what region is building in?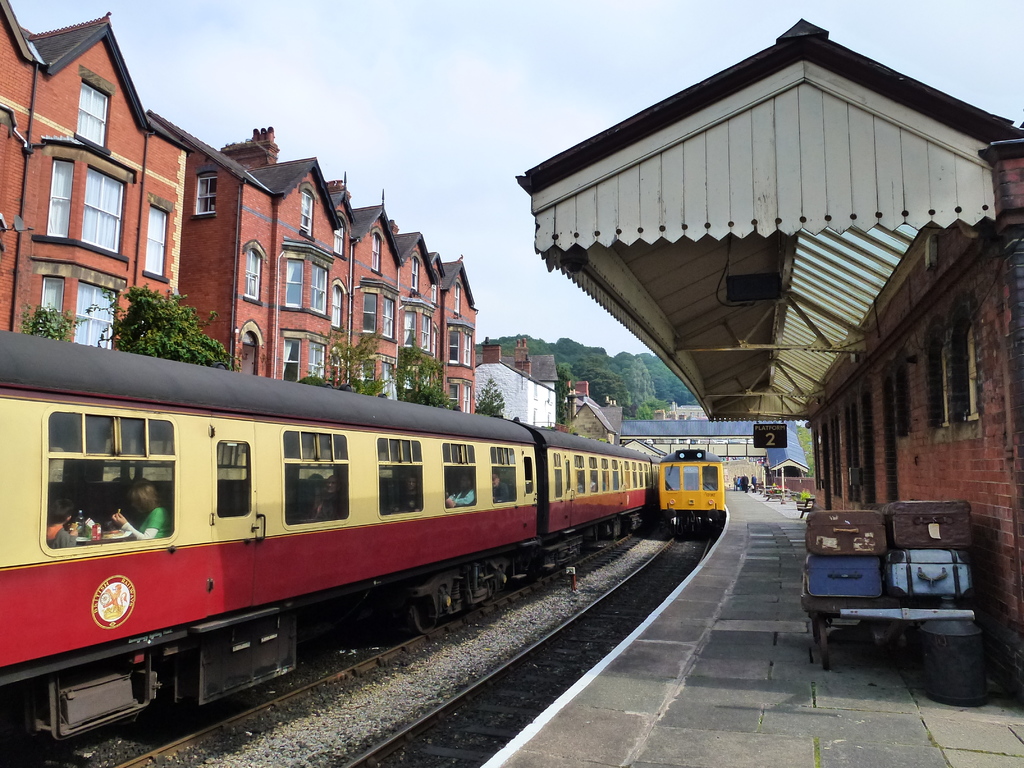
0, 0, 621, 447.
